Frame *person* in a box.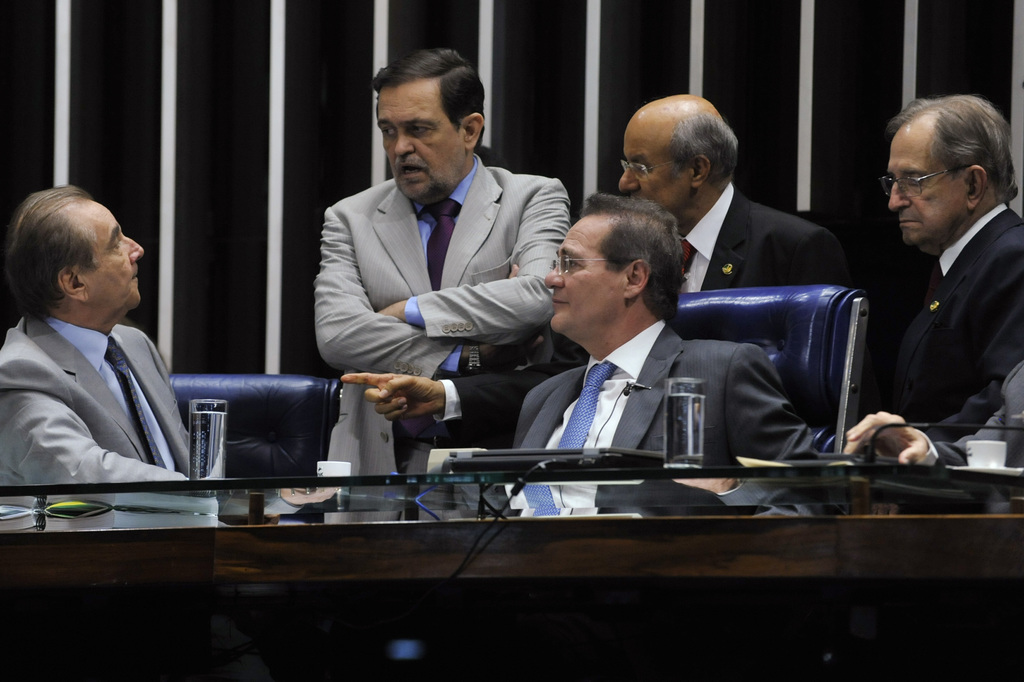
BBox(843, 362, 1023, 476).
